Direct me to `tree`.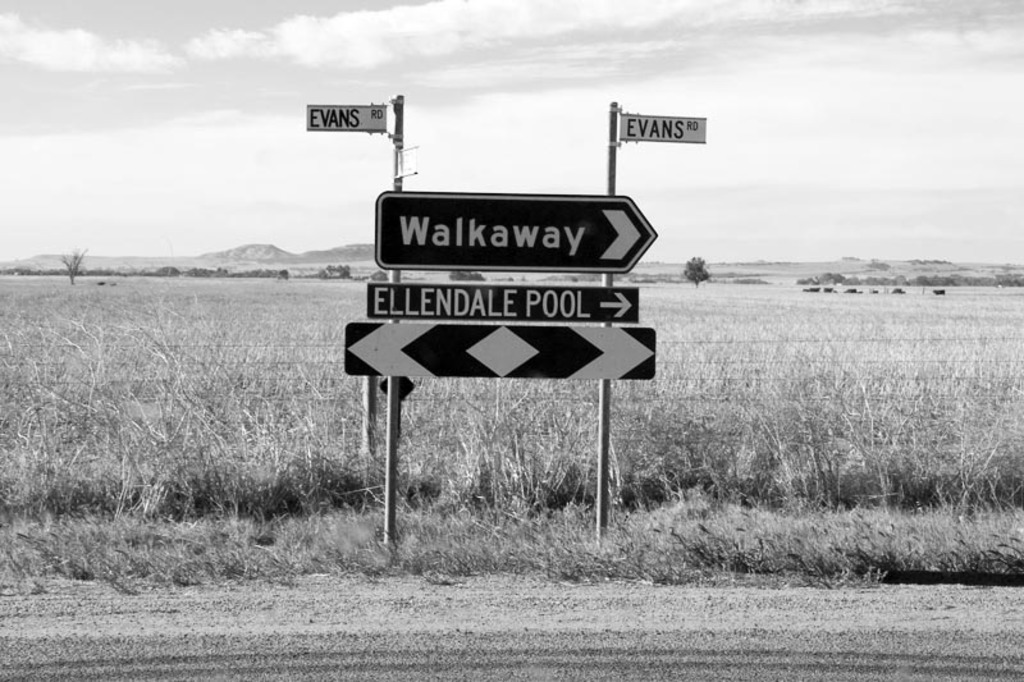
Direction: BBox(55, 246, 91, 283).
